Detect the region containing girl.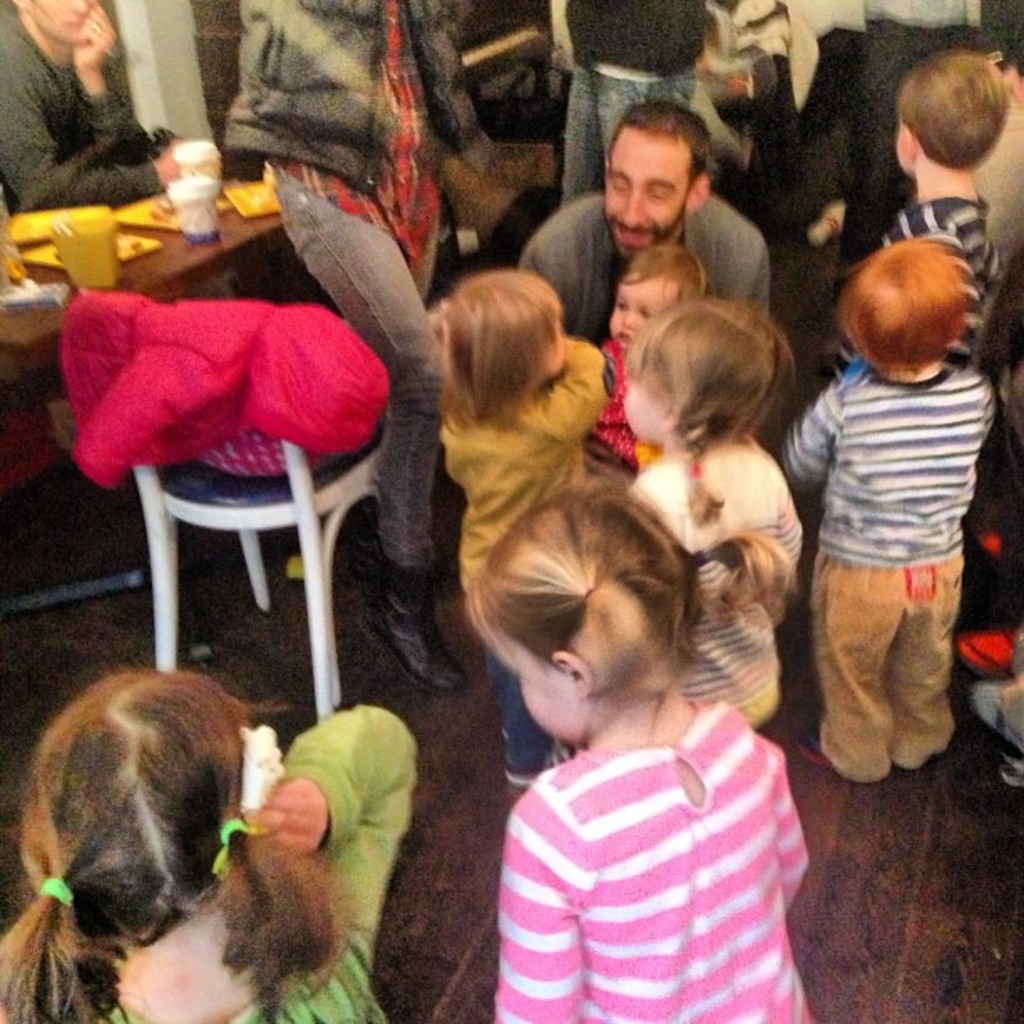
{"left": 599, "top": 239, "right": 714, "bottom": 474}.
